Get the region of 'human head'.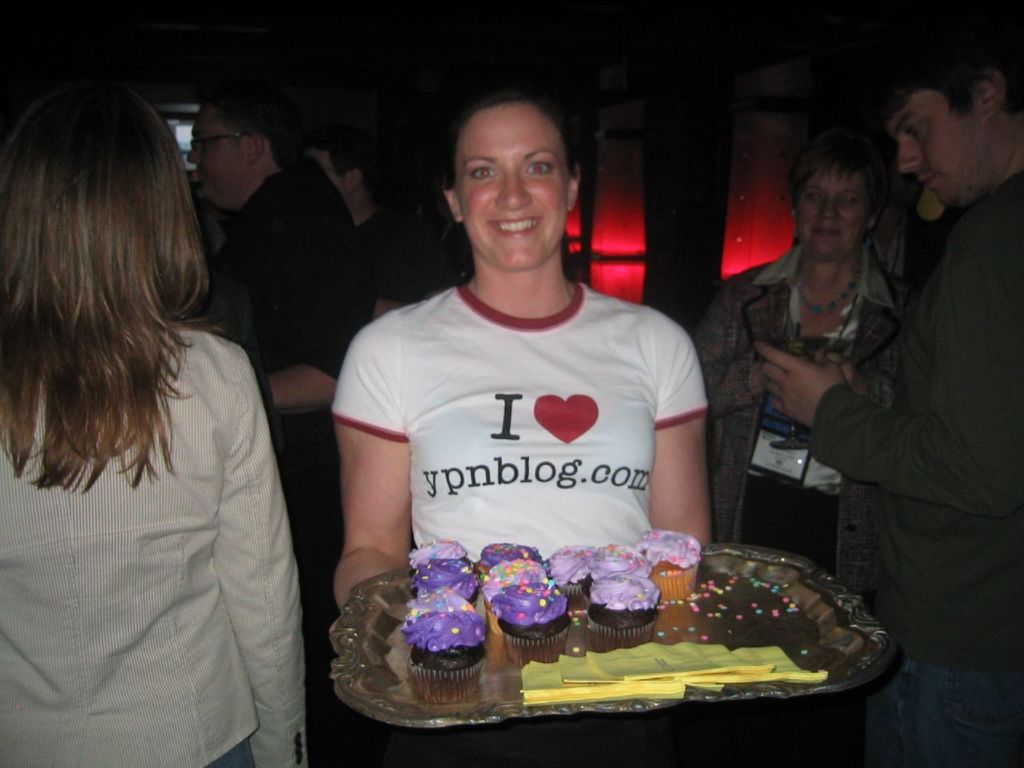
BBox(789, 121, 885, 263).
